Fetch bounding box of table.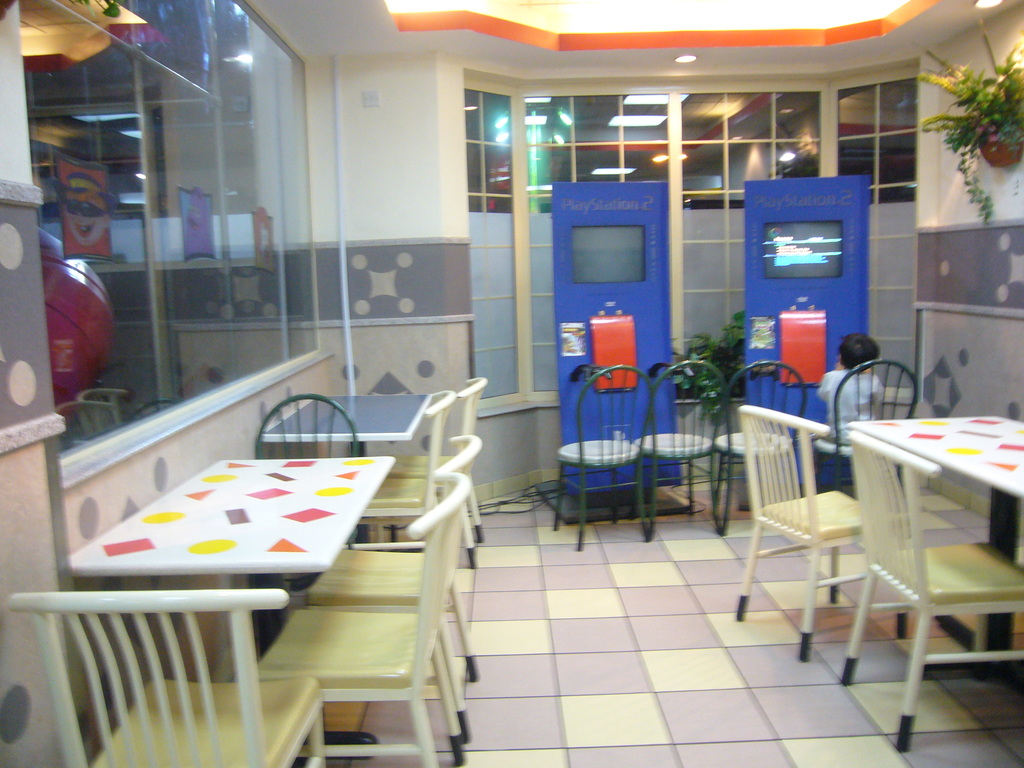
Bbox: 806, 422, 1021, 698.
